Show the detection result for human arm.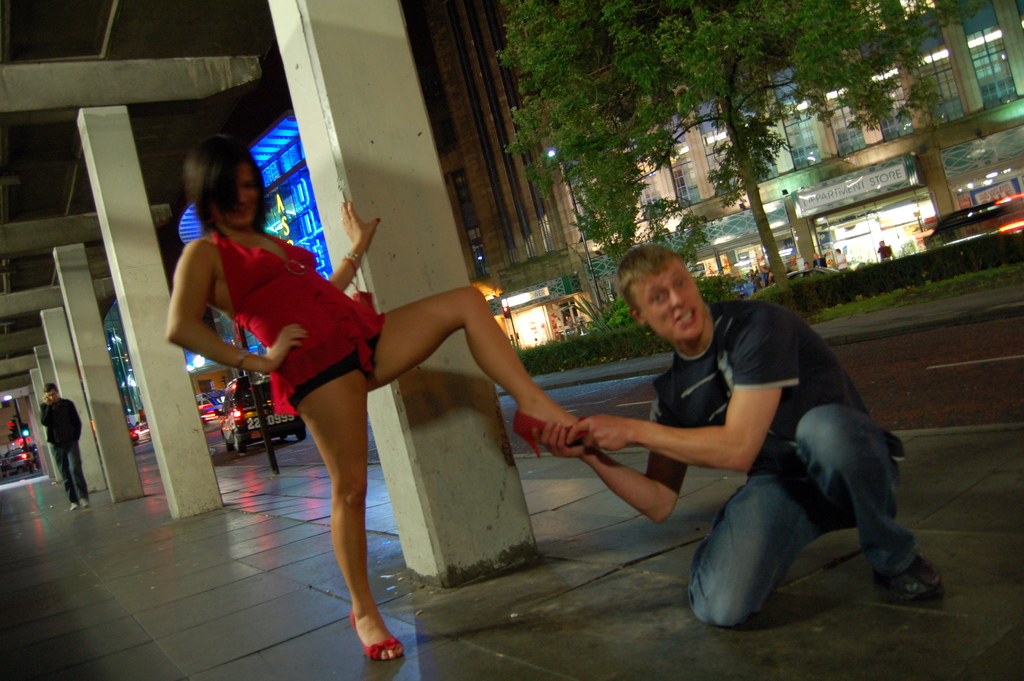
[767,273,772,284].
